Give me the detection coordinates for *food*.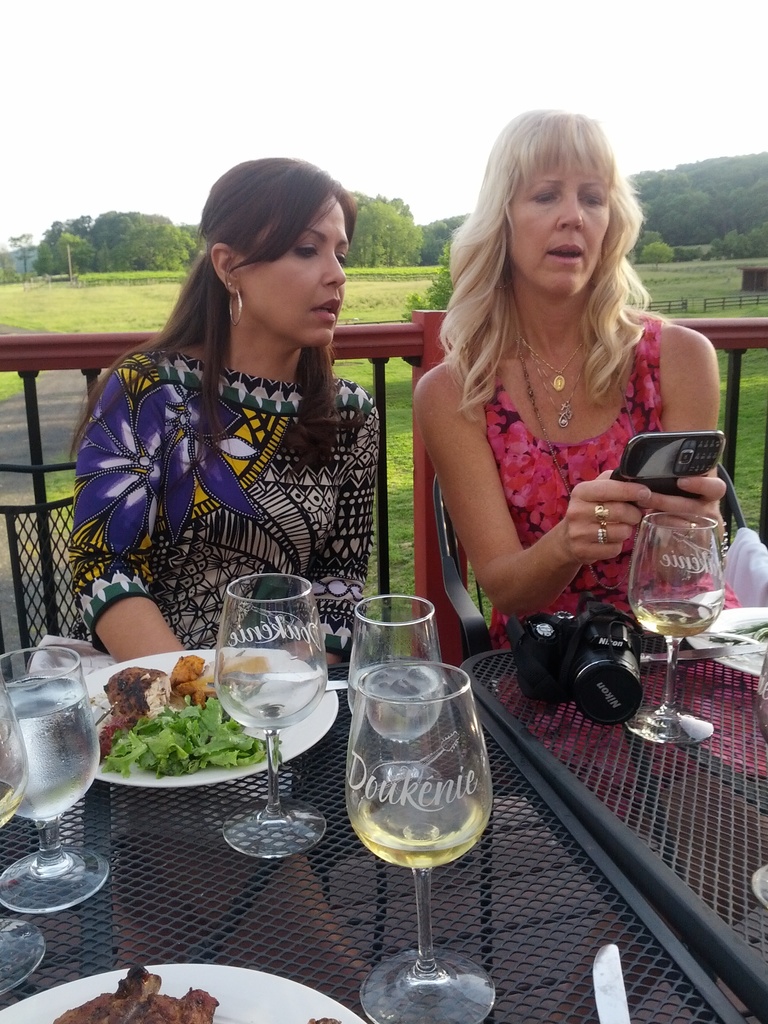
left=303, top=1015, right=338, bottom=1023.
